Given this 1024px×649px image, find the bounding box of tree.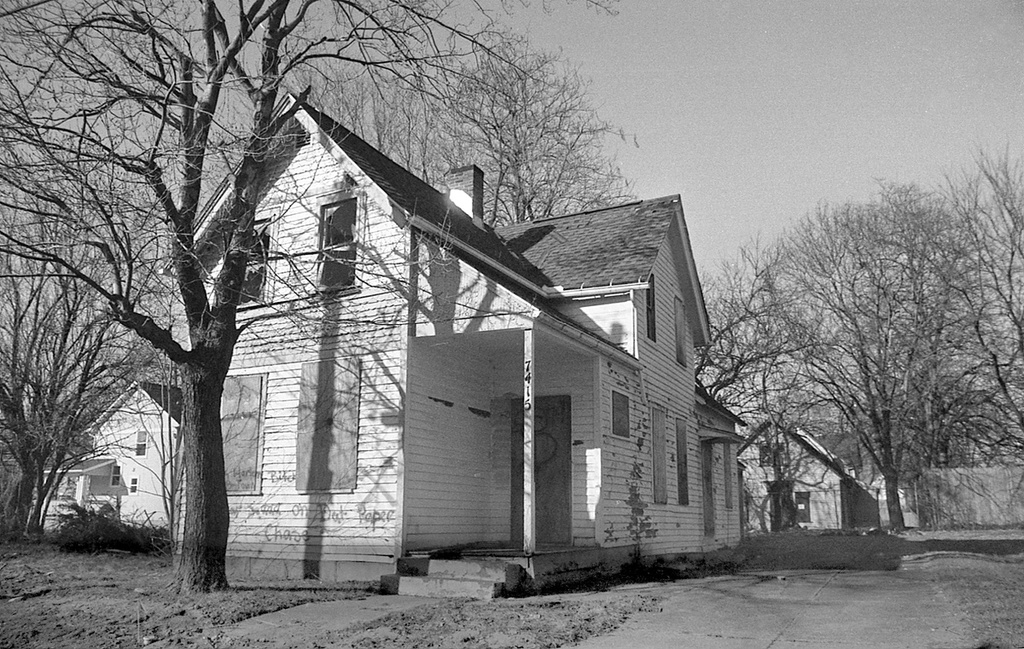
detection(927, 143, 1023, 509).
